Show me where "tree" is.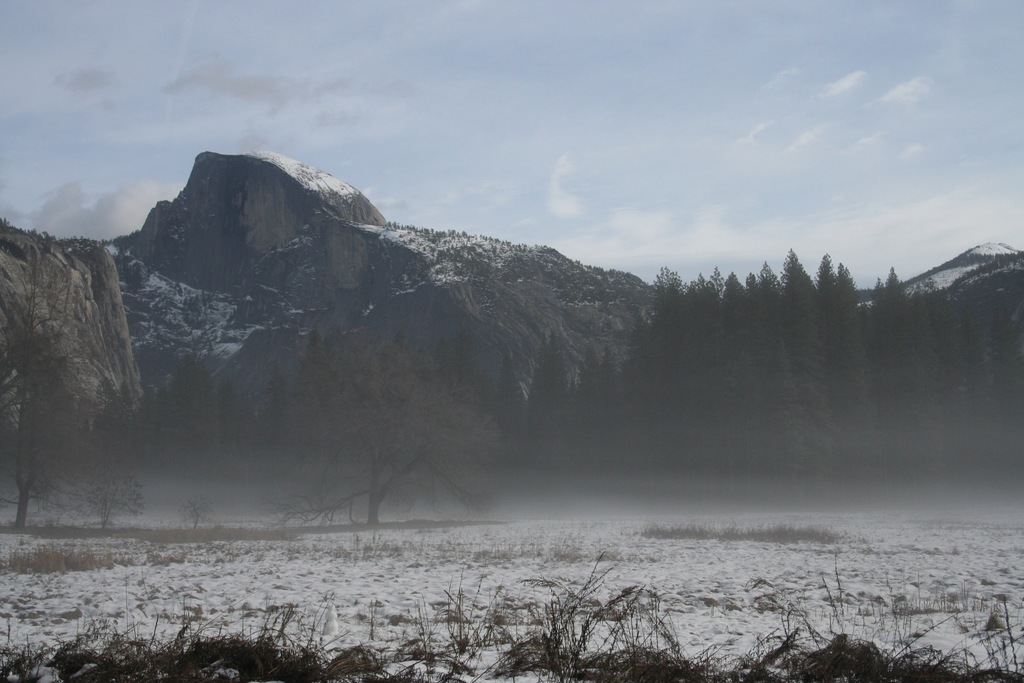
"tree" is at box(83, 466, 156, 530).
